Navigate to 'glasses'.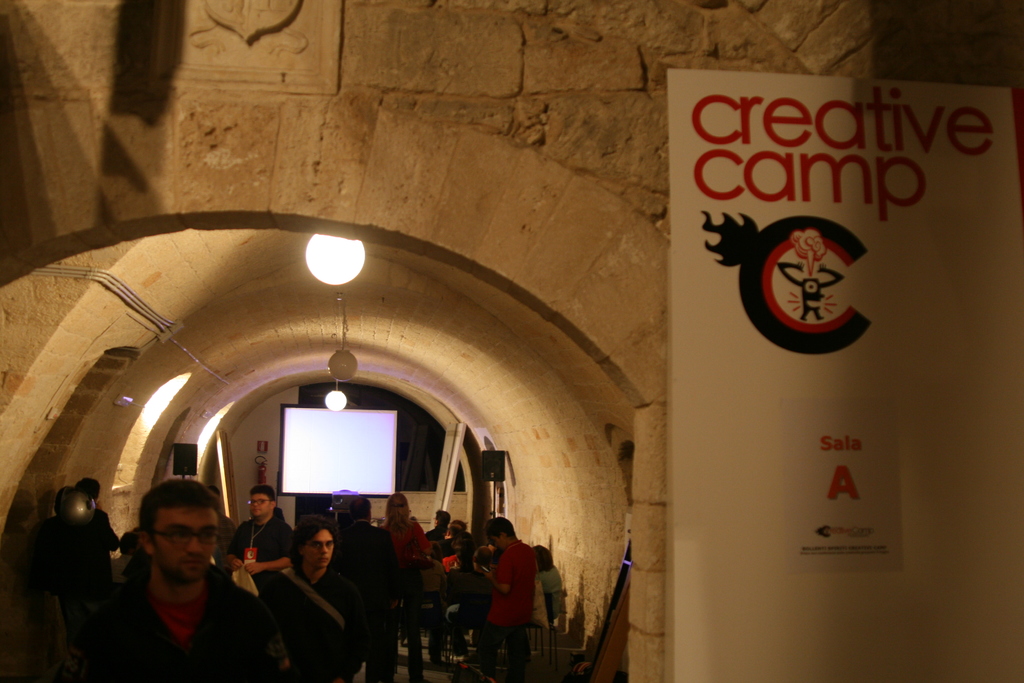
Navigation target: [x1=145, y1=522, x2=220, y2=544].
